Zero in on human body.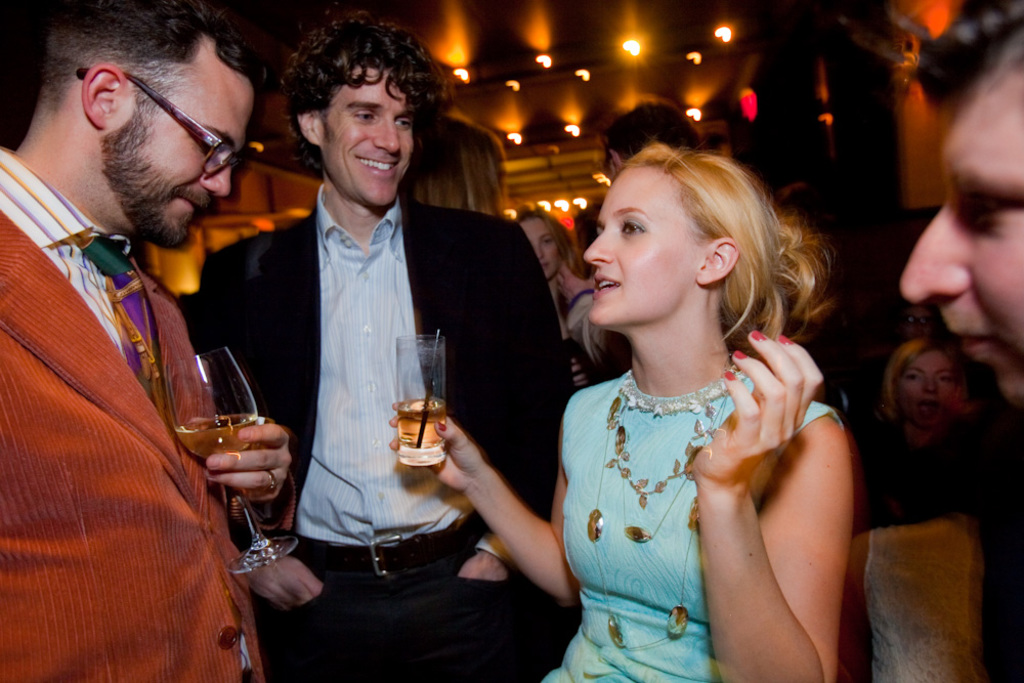
Zeroed in: (403,120,873,681).
